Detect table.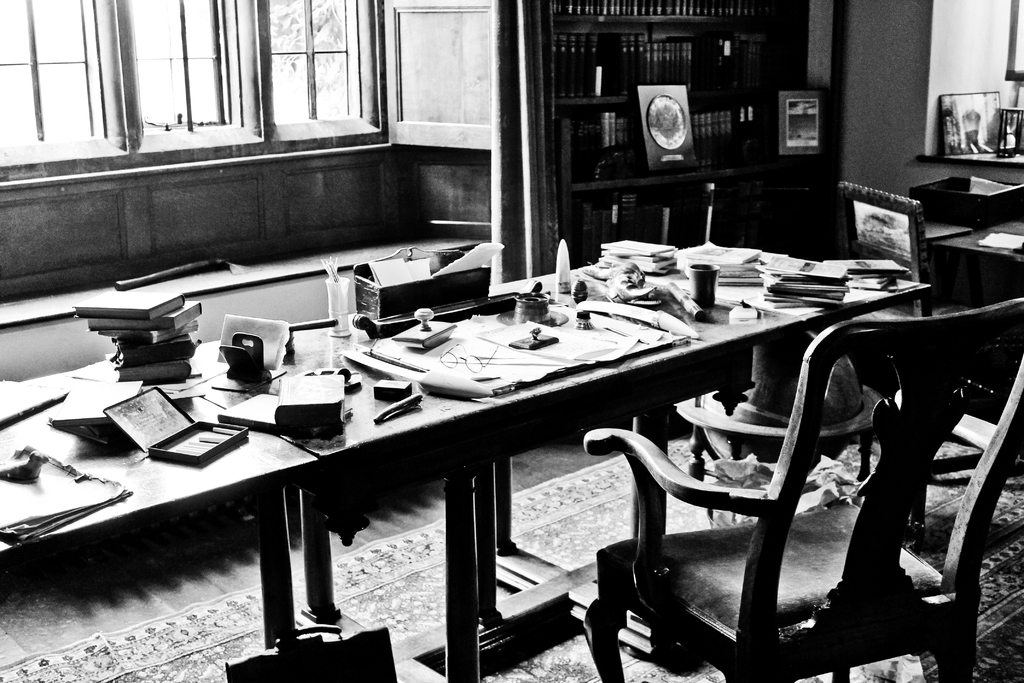
Detected at [left=0, top=220, right=493, bottom=379].
